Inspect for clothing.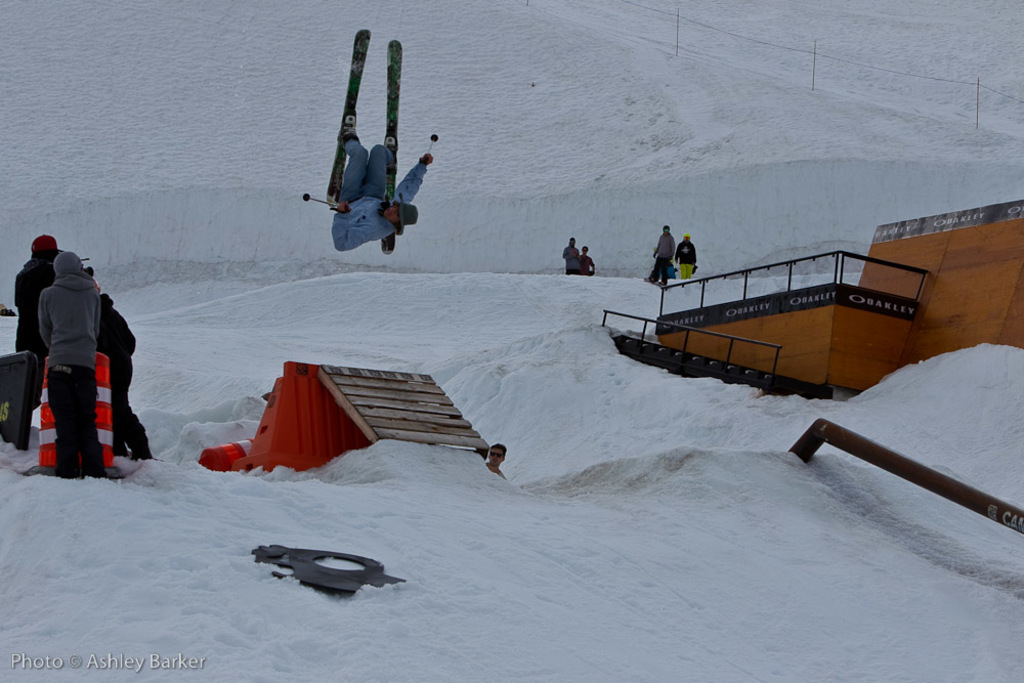
Inspection: box(33, 264, 109, 478).
